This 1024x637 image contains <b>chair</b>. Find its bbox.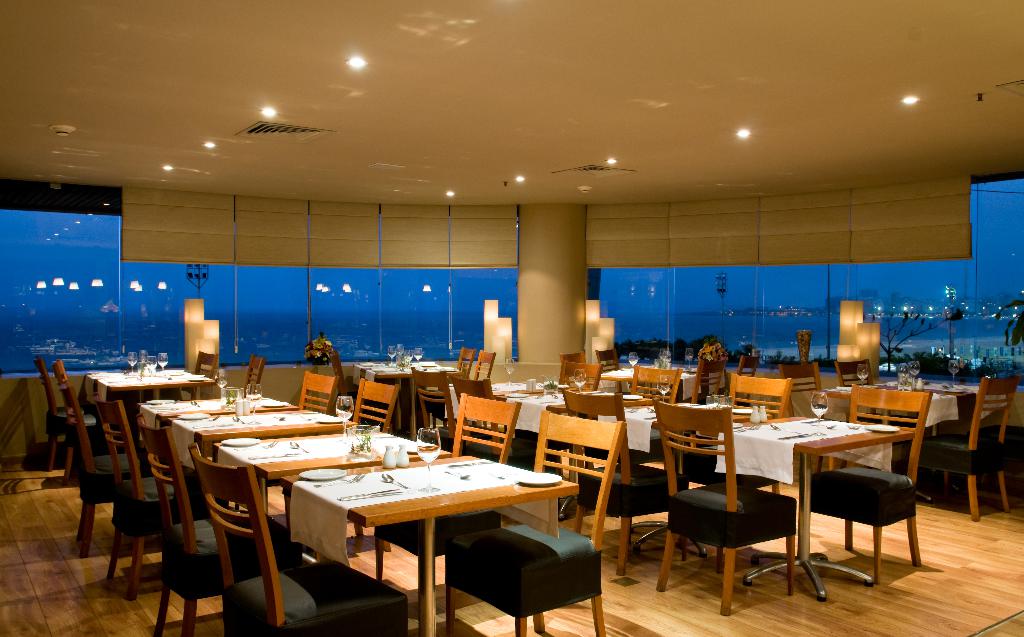
bbox=[243, 359, 268, 397].
